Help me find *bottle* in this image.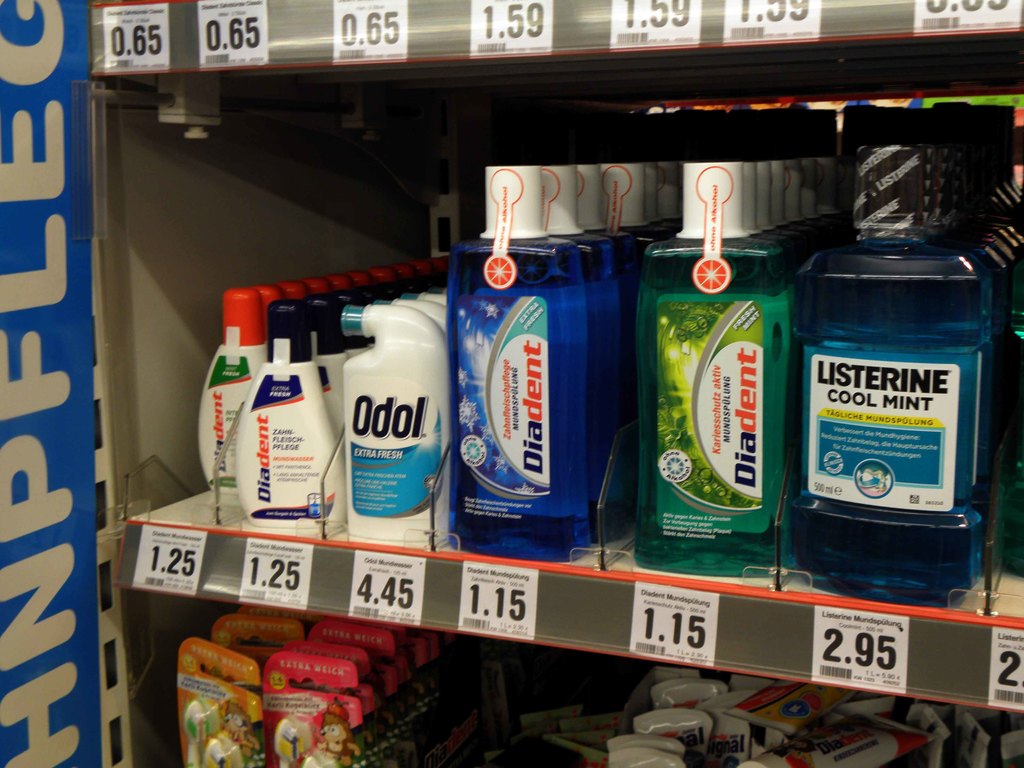
Found it: crop(512, 164, 628, 544).
